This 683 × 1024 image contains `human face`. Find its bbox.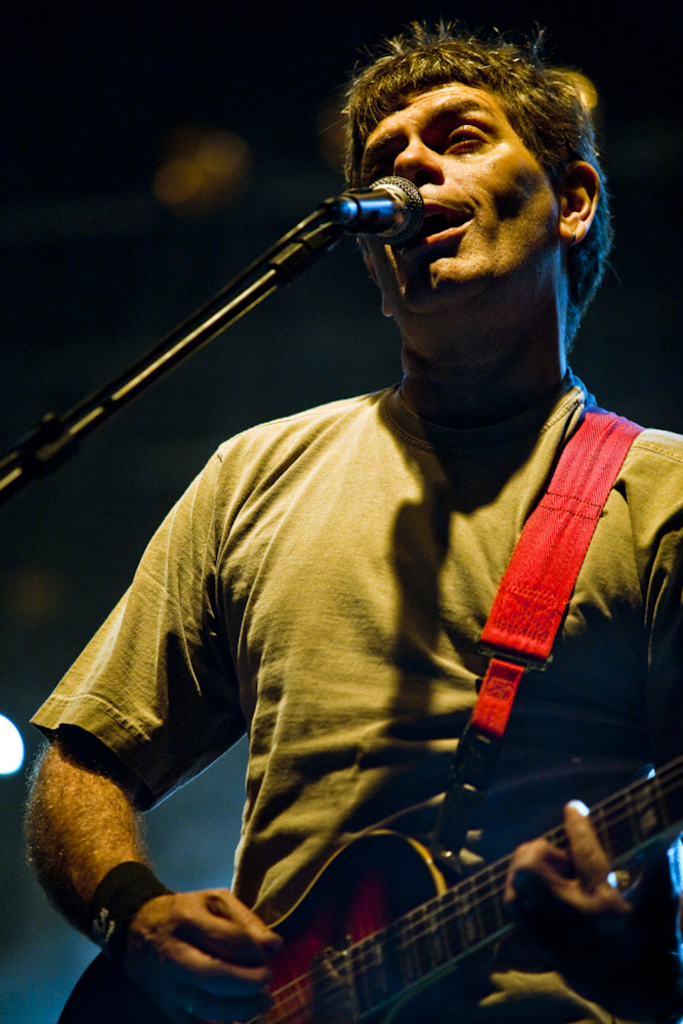
[left=355, top=82, right=556, bottom=312].
